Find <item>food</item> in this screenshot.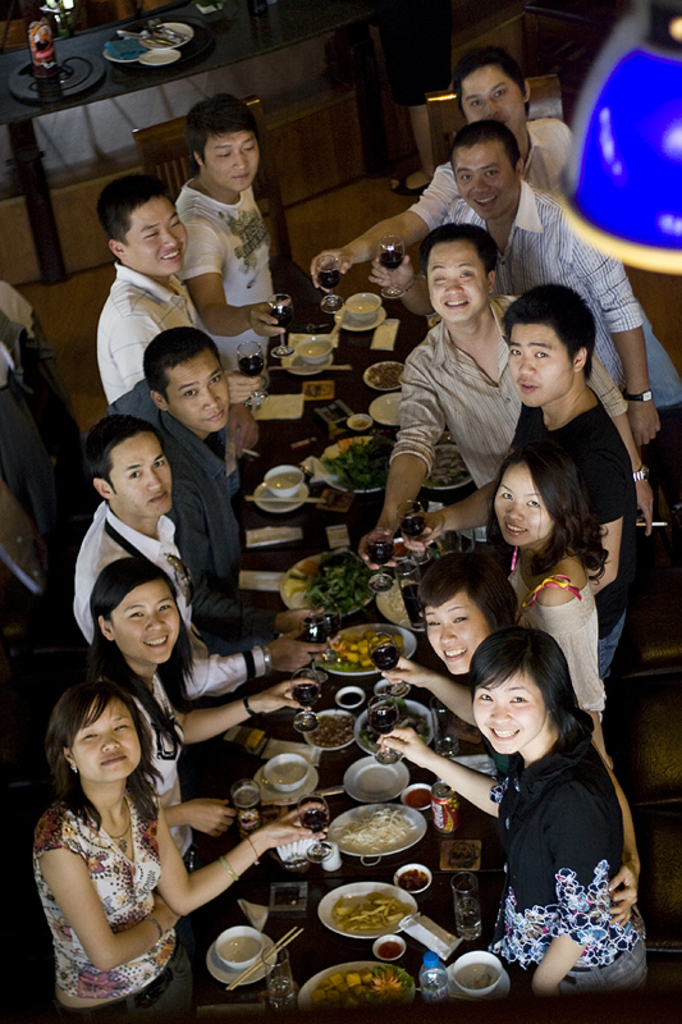
The bounding box for <item>food</item> is [x1=375, y1=934, x2=407, y2=970].
